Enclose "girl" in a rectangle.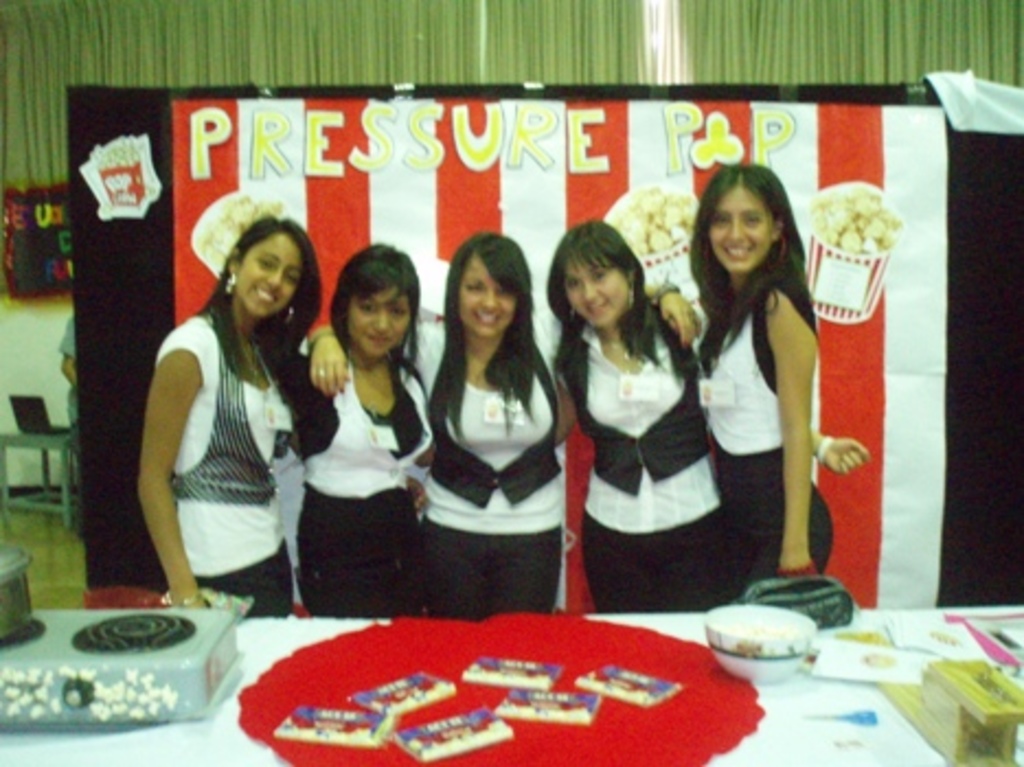
x1=695 y1=156 x2=853 y2=589.
